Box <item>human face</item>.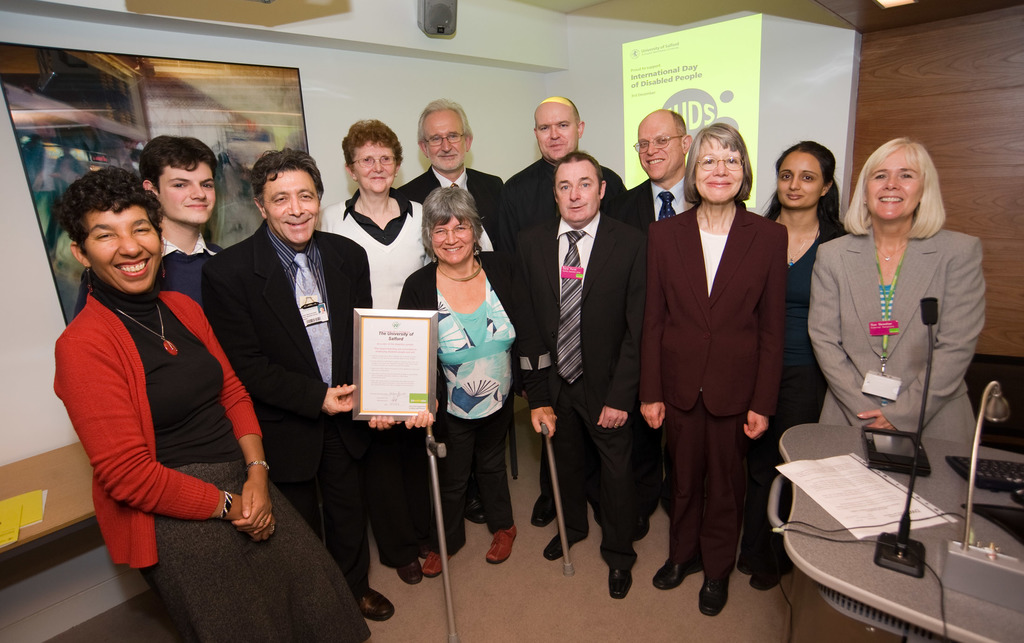
635,113,681,180.
